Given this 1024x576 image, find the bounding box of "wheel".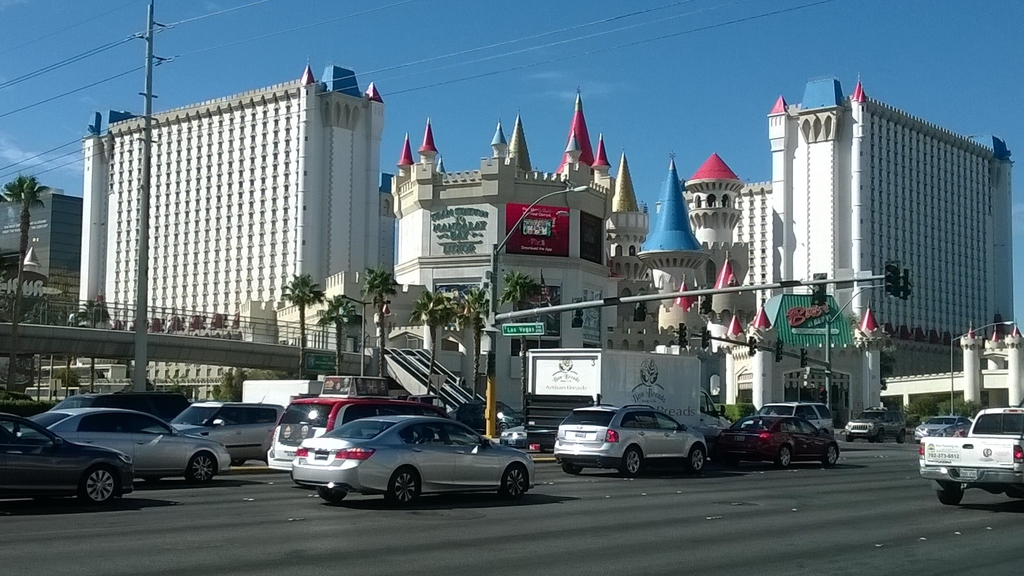
pyautogui.locateOnScreen(83, 465, 120, 508).
